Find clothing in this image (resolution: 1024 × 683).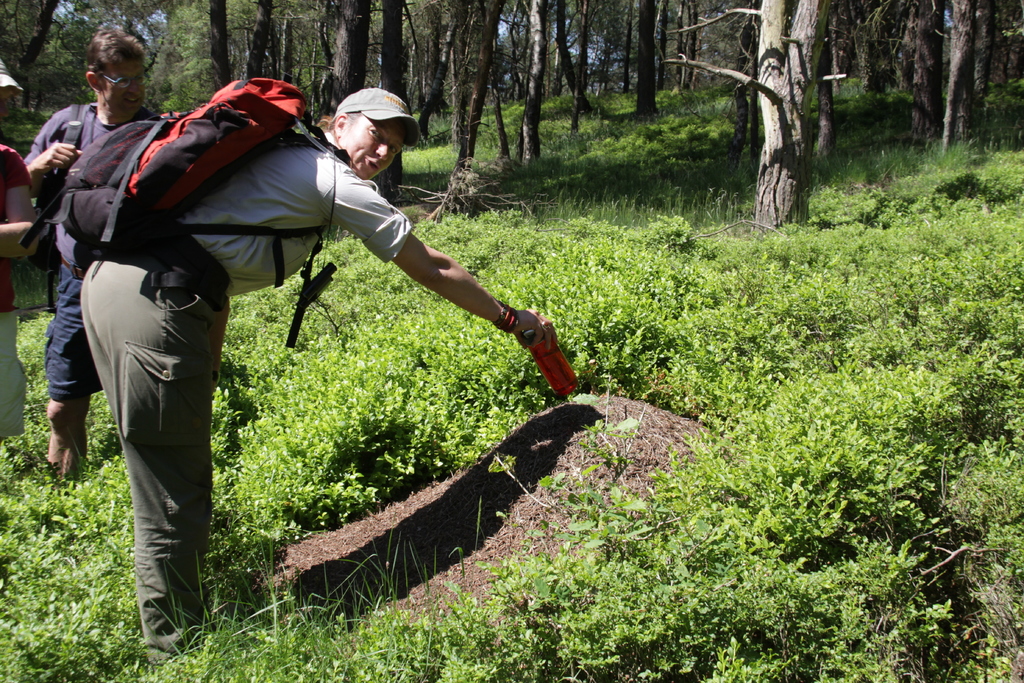
(x1=85, y1=110, x2=385, y2=639).
